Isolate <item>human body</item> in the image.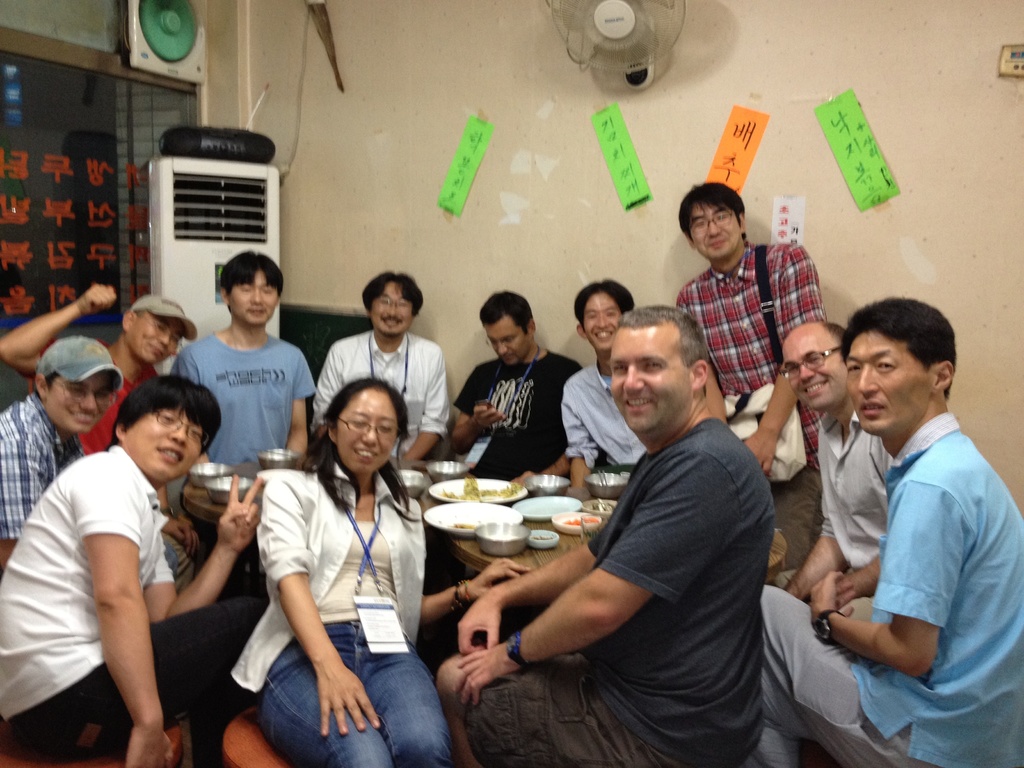
Isolated region: 431,305,778,767.
